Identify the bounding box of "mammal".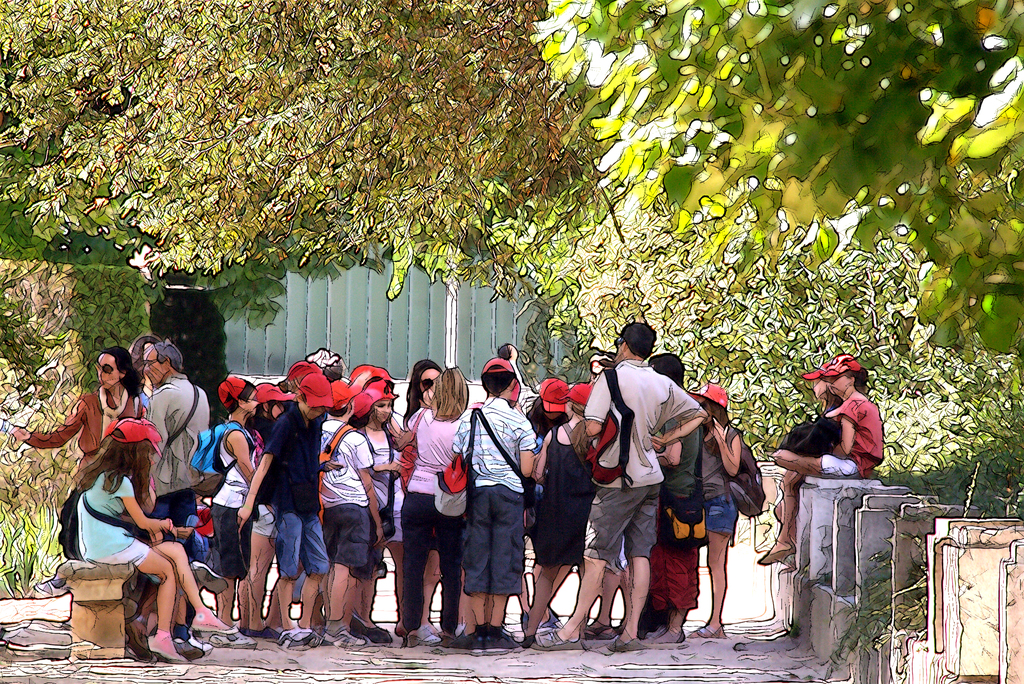
BBox(758, 352, 880, 568).
